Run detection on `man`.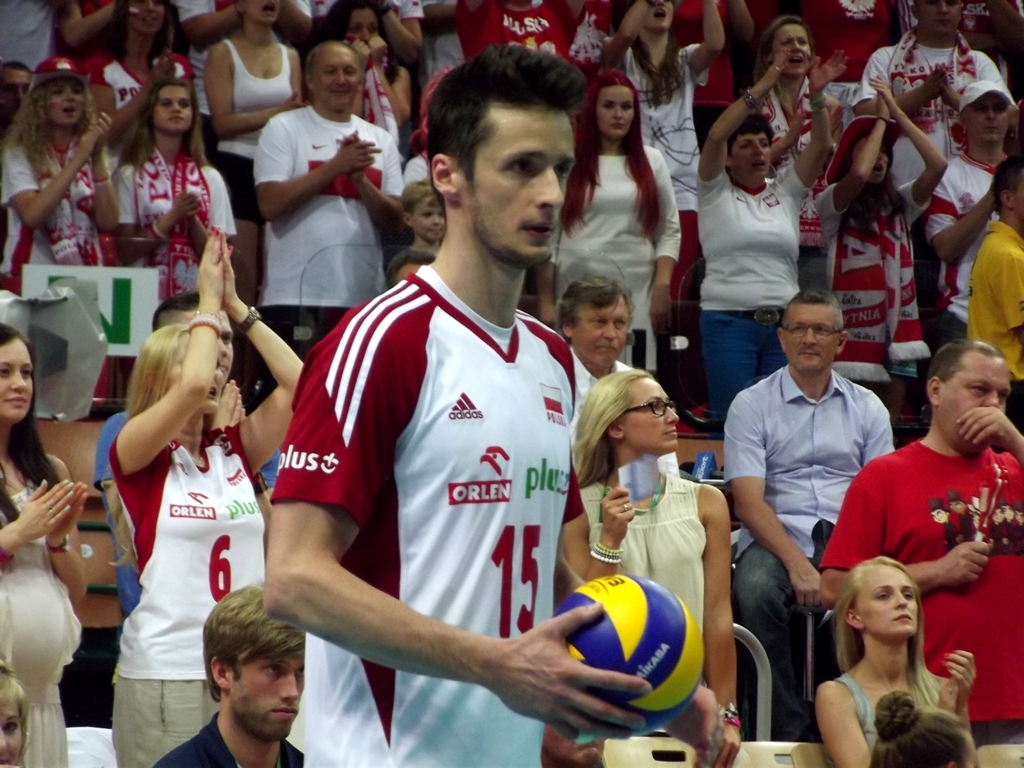
Result: box=[851, 0, 1016, 310].
